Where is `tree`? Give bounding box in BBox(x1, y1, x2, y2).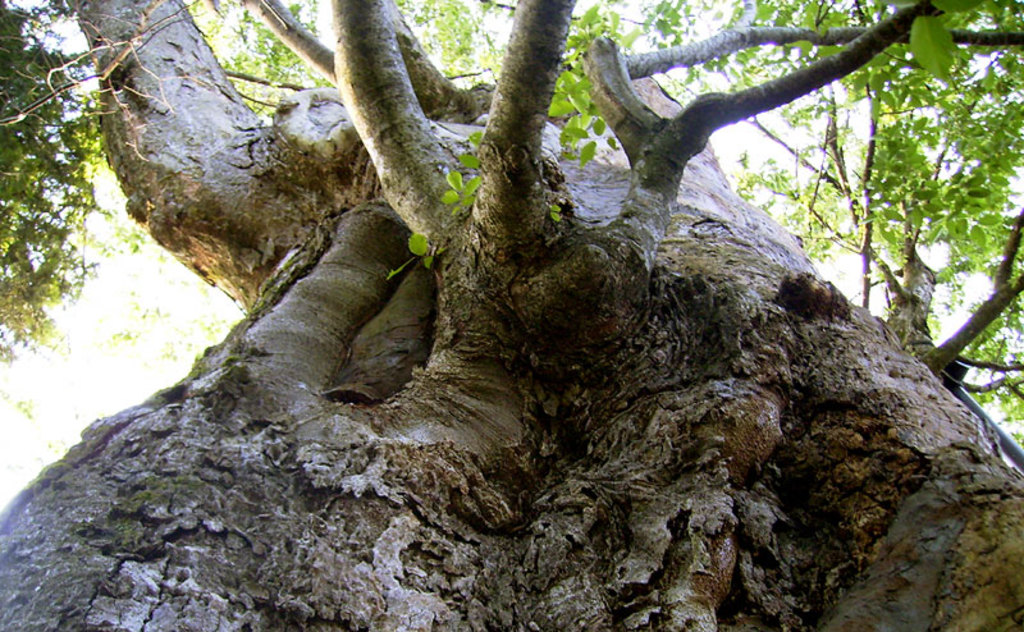
BBox(8, 12, 1023, 576).
